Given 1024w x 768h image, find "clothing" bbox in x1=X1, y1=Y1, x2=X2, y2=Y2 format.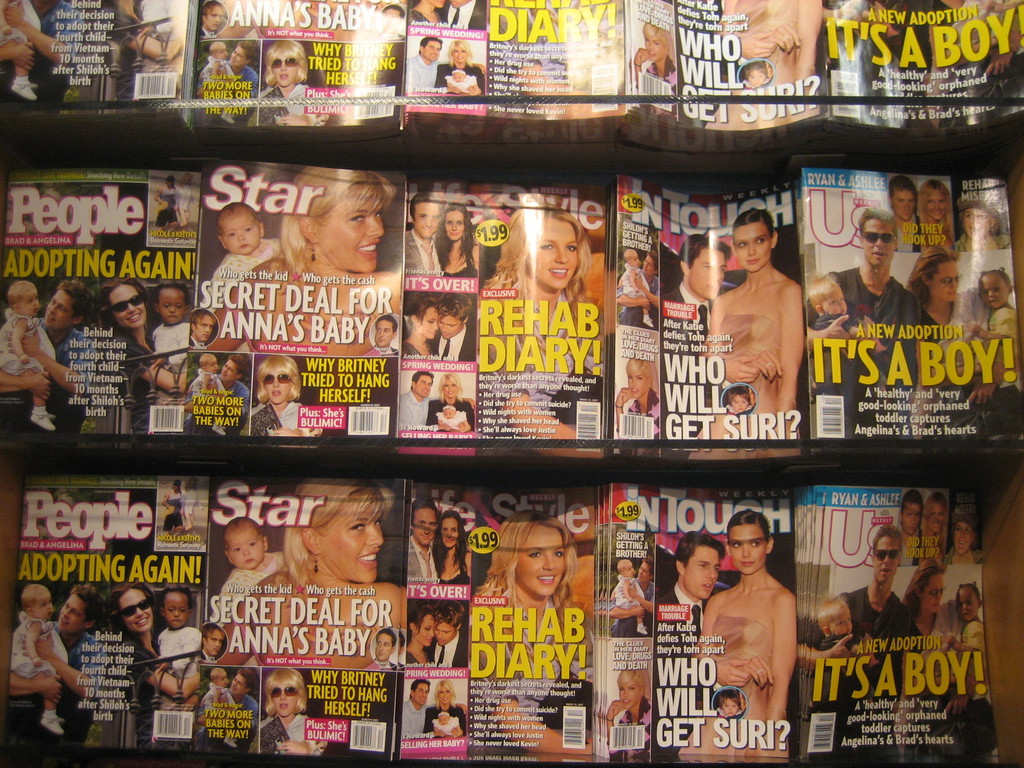
x1=182, y1=377, x2=255, y2=434.
